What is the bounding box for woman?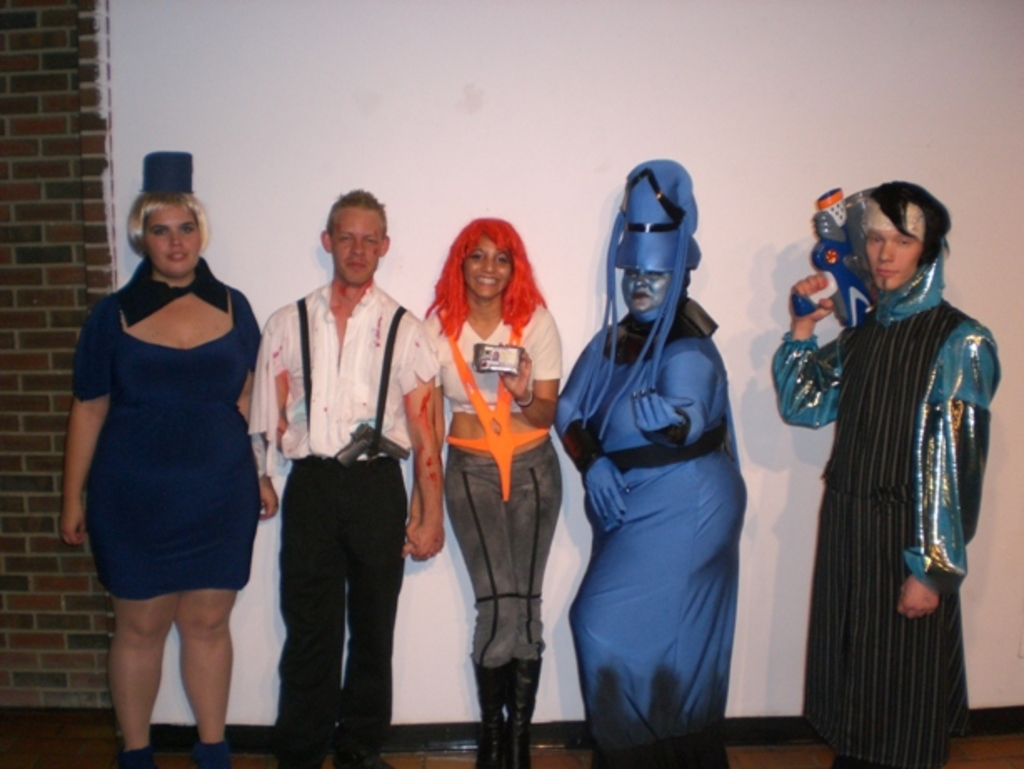
<box>55,152,279,767</box>.
